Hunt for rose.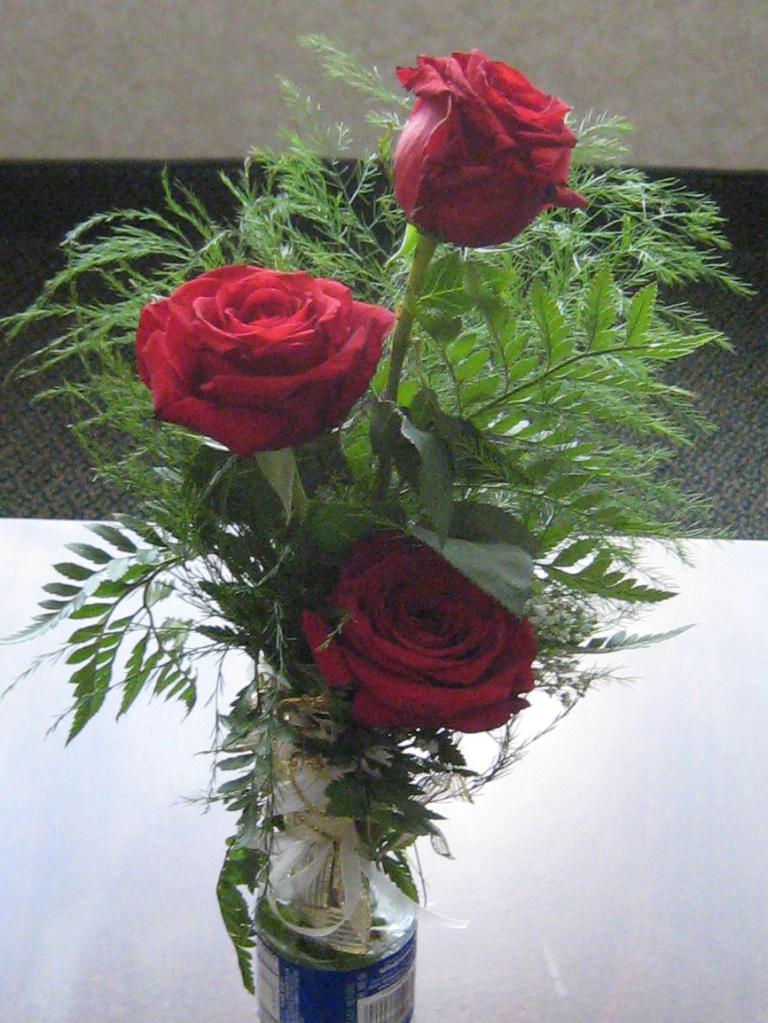
Hunted down at rect(121, 262, 392, 451).
